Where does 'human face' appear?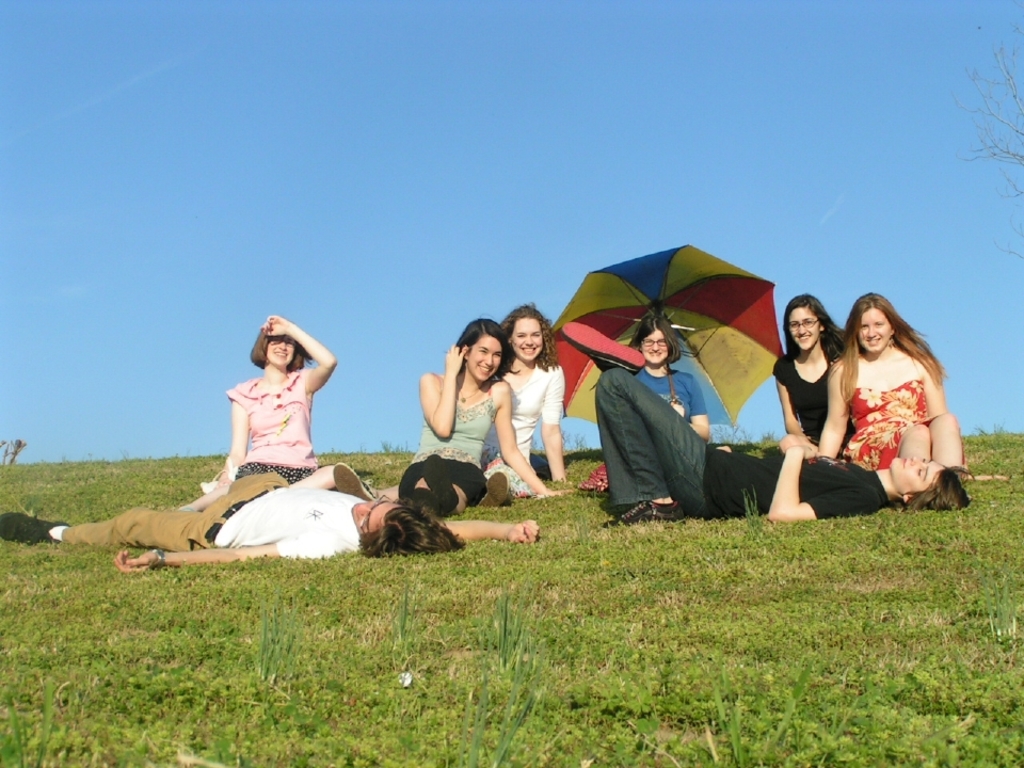
Appears at 854 308 893 354.
